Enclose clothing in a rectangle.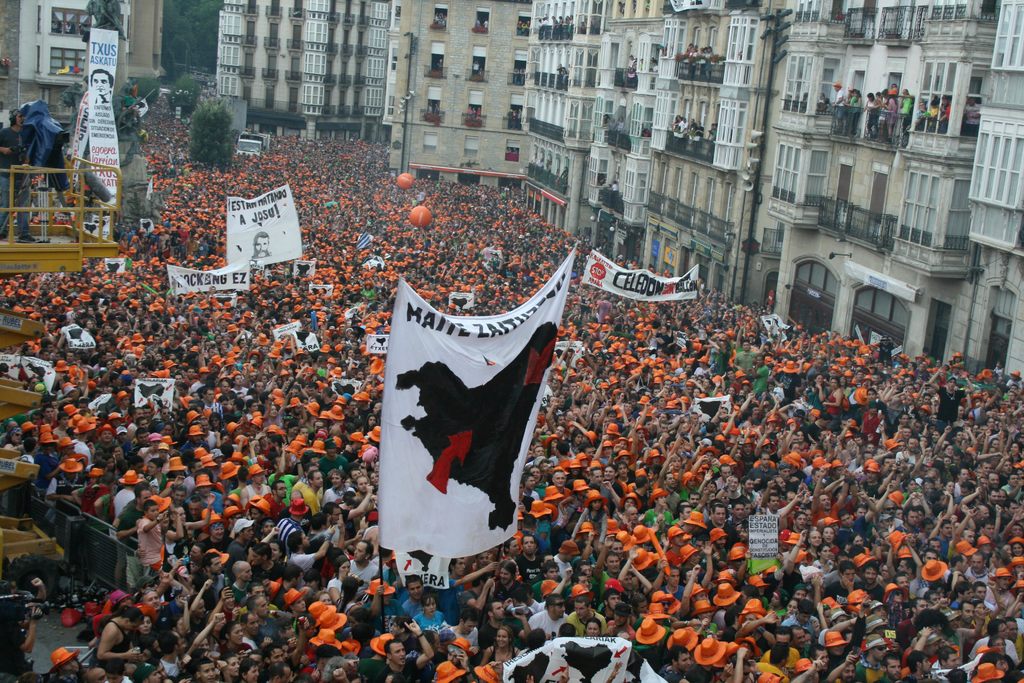
{"left": 198, "top": 533, "right": 235, "bottom": 554}.
